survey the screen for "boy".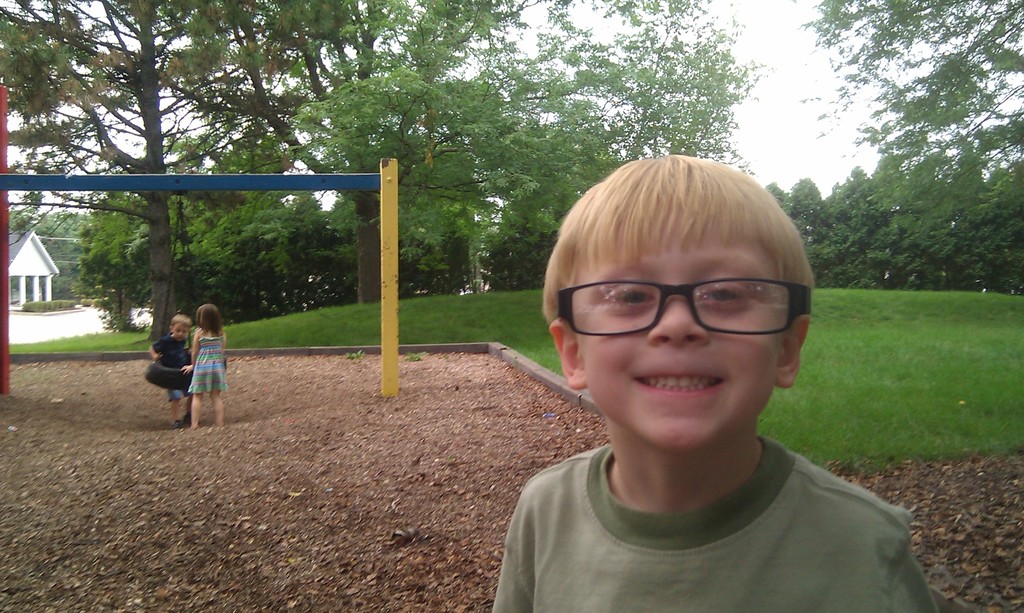
Survey found: left=479, top=122, right=926, bottom=612.
